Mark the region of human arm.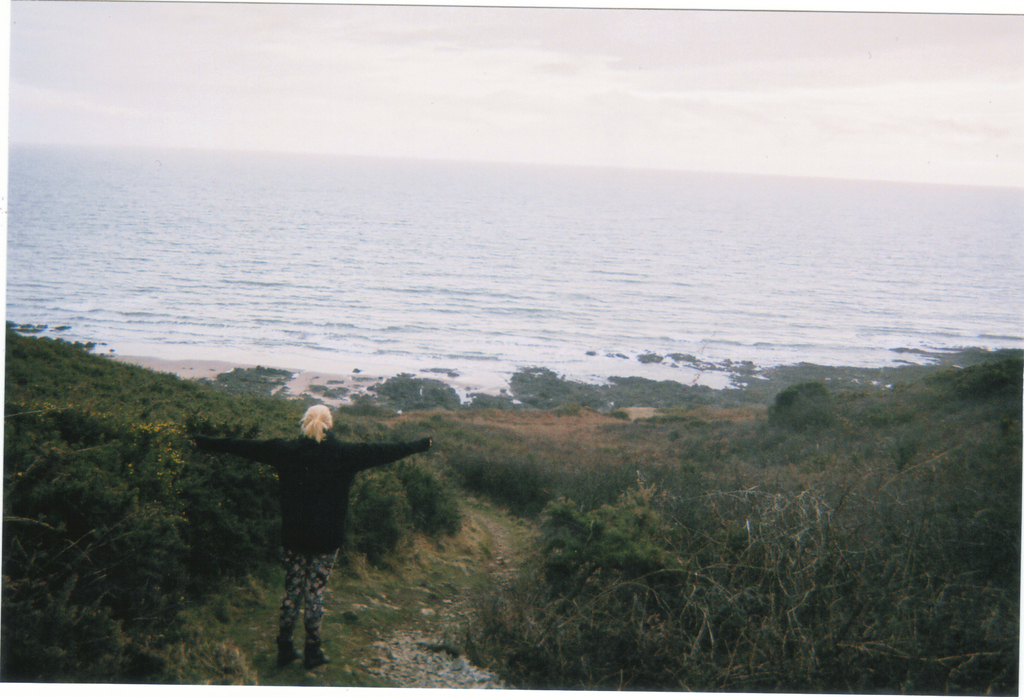
Region: (349,435,436,473).
